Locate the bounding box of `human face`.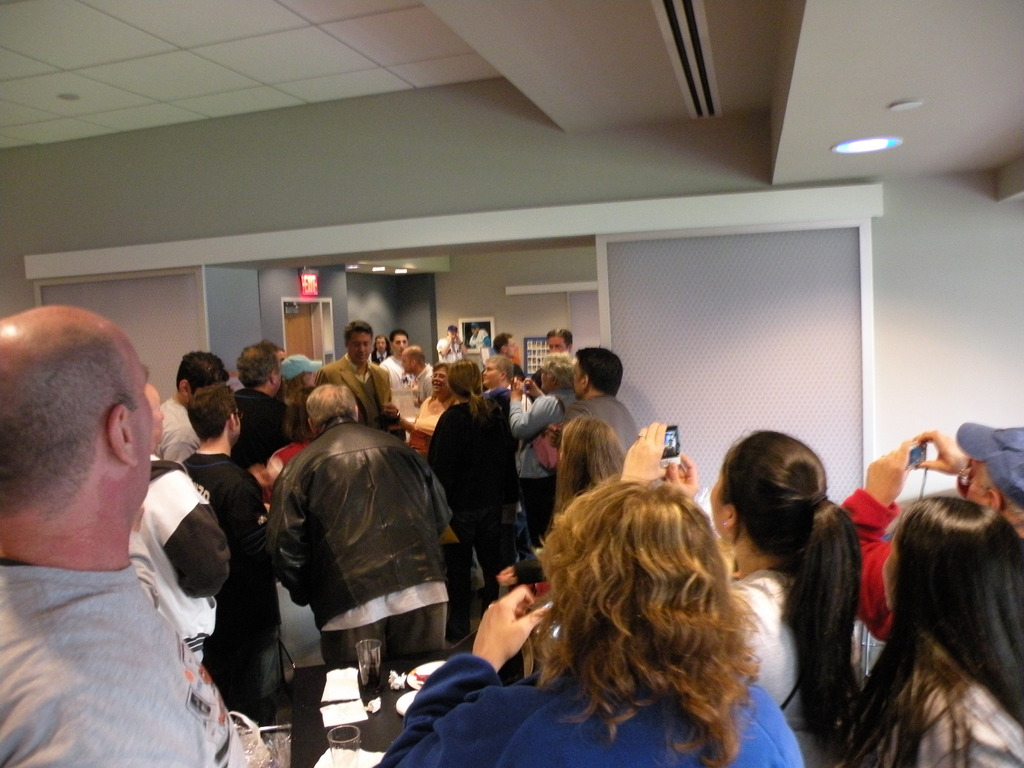
Bounding box: <region>575, 365, 583, 399</region>.
